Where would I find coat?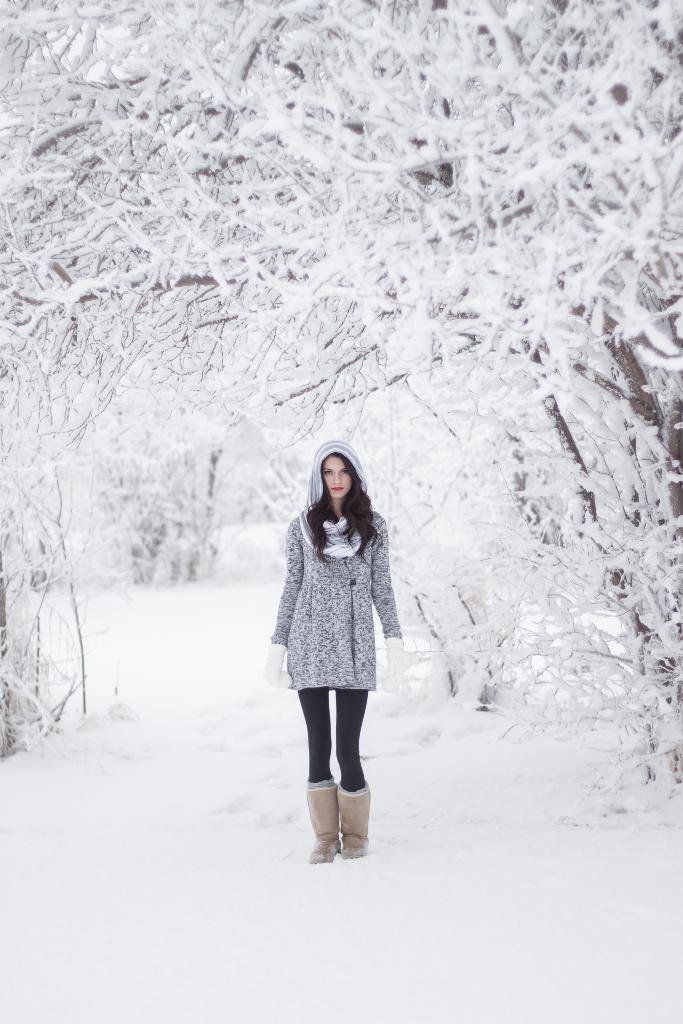
At region(266, 498, 402, 696).
